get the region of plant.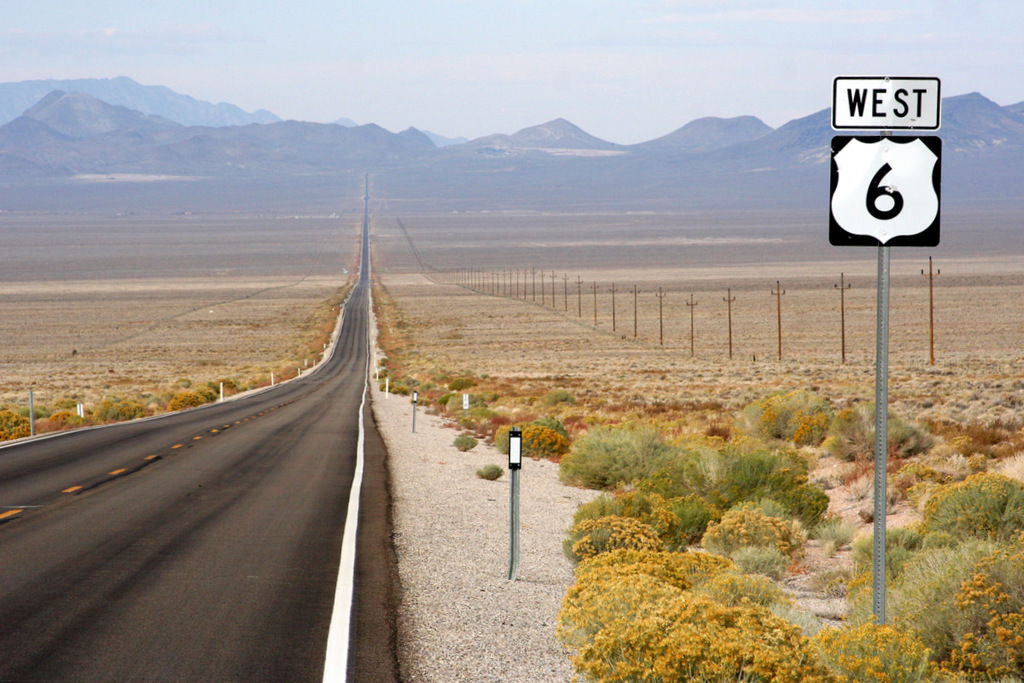
crop(952, 552, 1023, 682).
